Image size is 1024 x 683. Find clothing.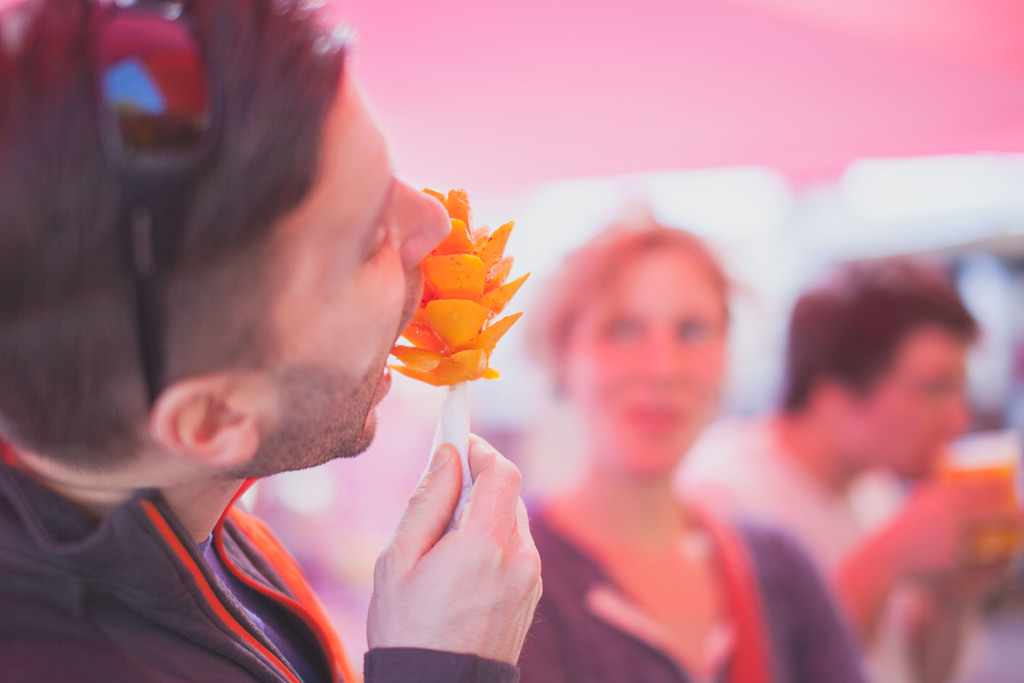
{"x1": 677, "y1": 415, "x2": 919, "y2": 682}.
